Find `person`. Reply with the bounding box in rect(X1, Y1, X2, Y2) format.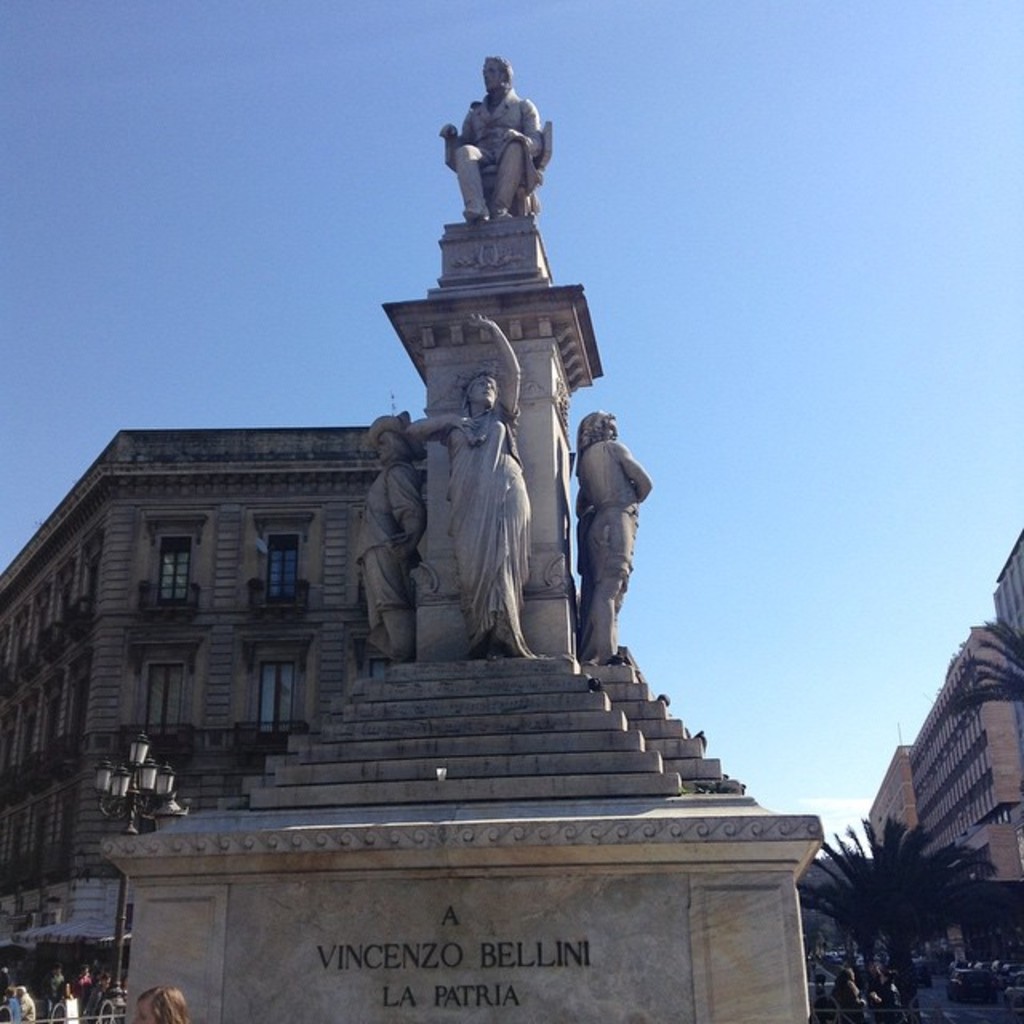
rect(352, 411, 422, 664).
